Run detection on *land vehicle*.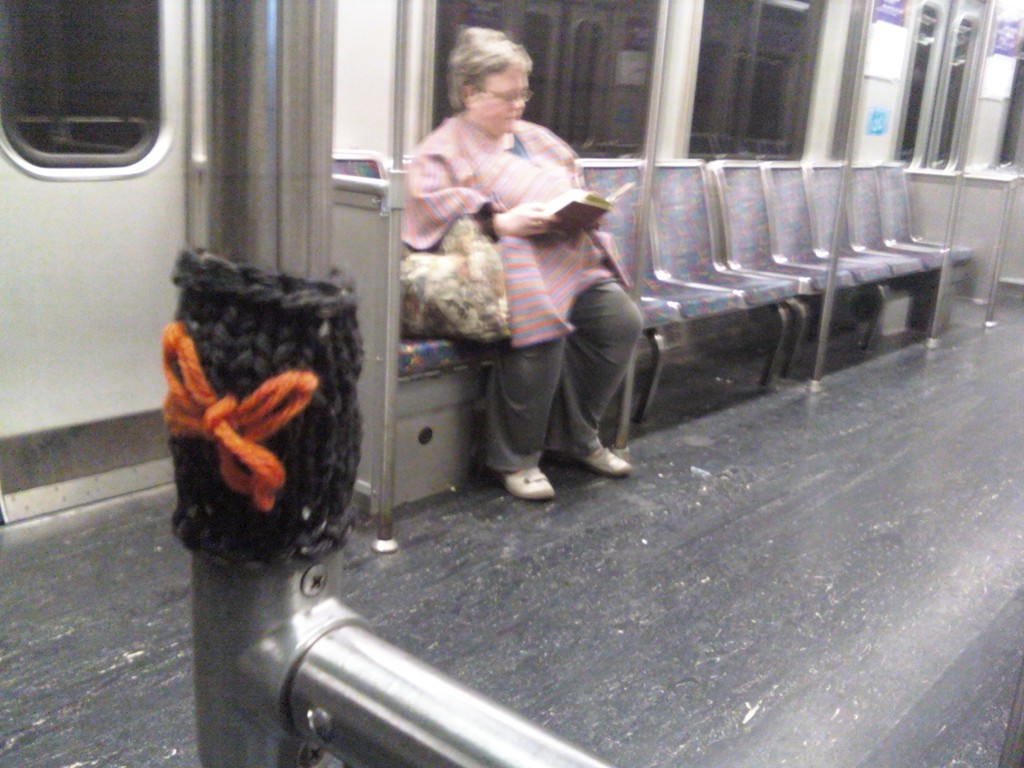
Result: bbox=(108, 74, 987, 742).
